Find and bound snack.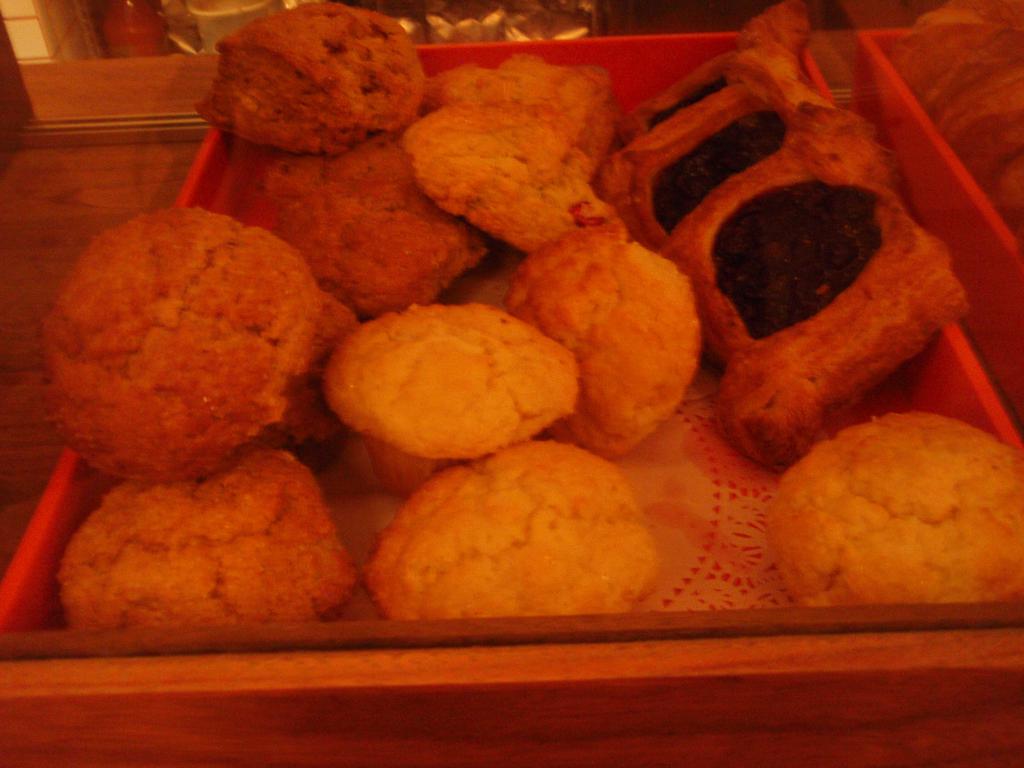
Bound: [x1=420, y1=54, x2=618, y2=162].
